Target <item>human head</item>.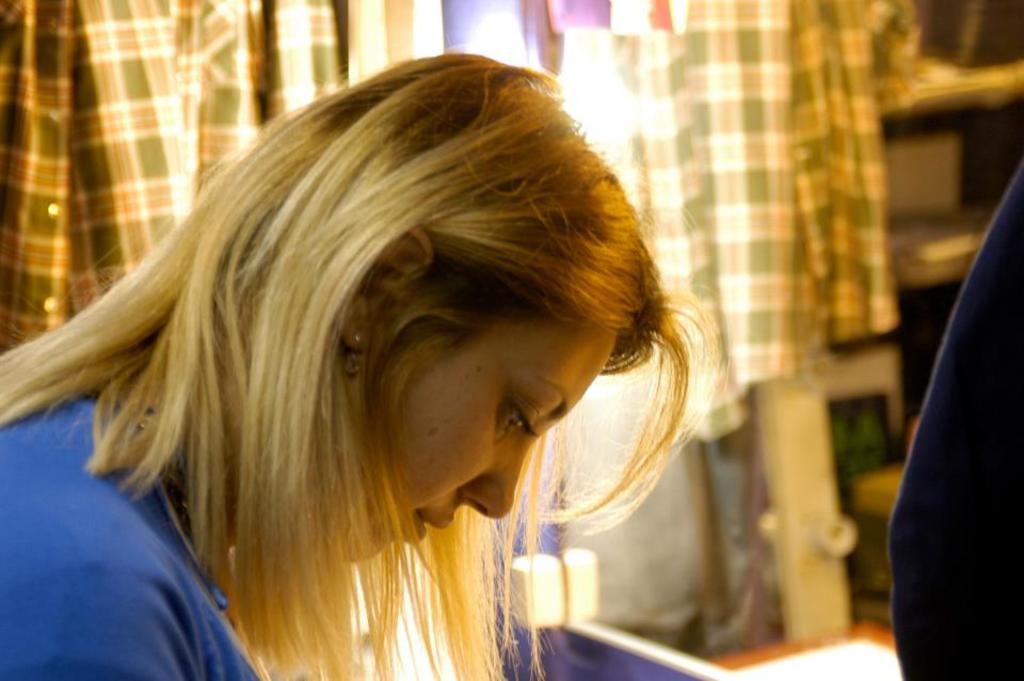
Target region: bbox=(129, 85, 660, 532).
